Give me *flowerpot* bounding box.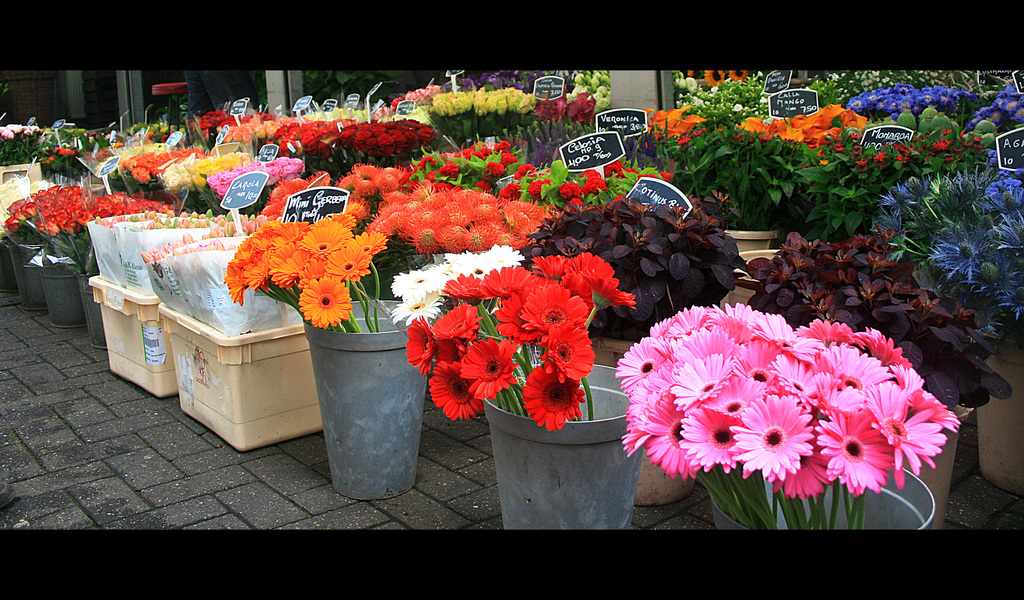
[477,358,645,530].
